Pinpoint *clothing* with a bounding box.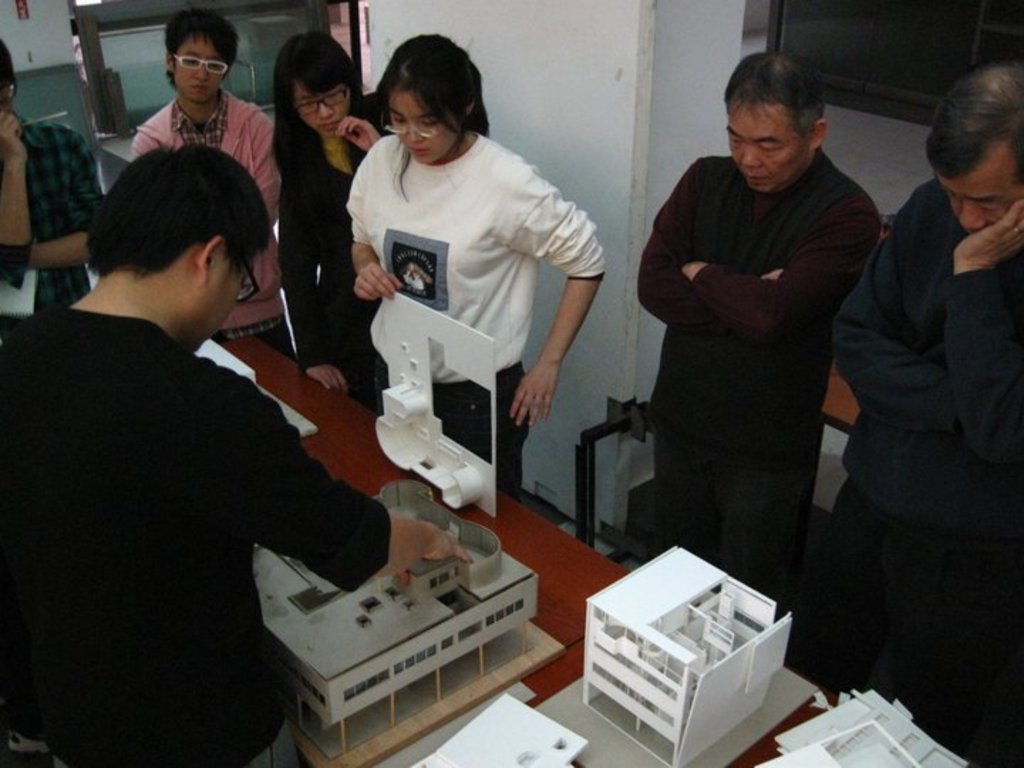
(280,82,394,415).
